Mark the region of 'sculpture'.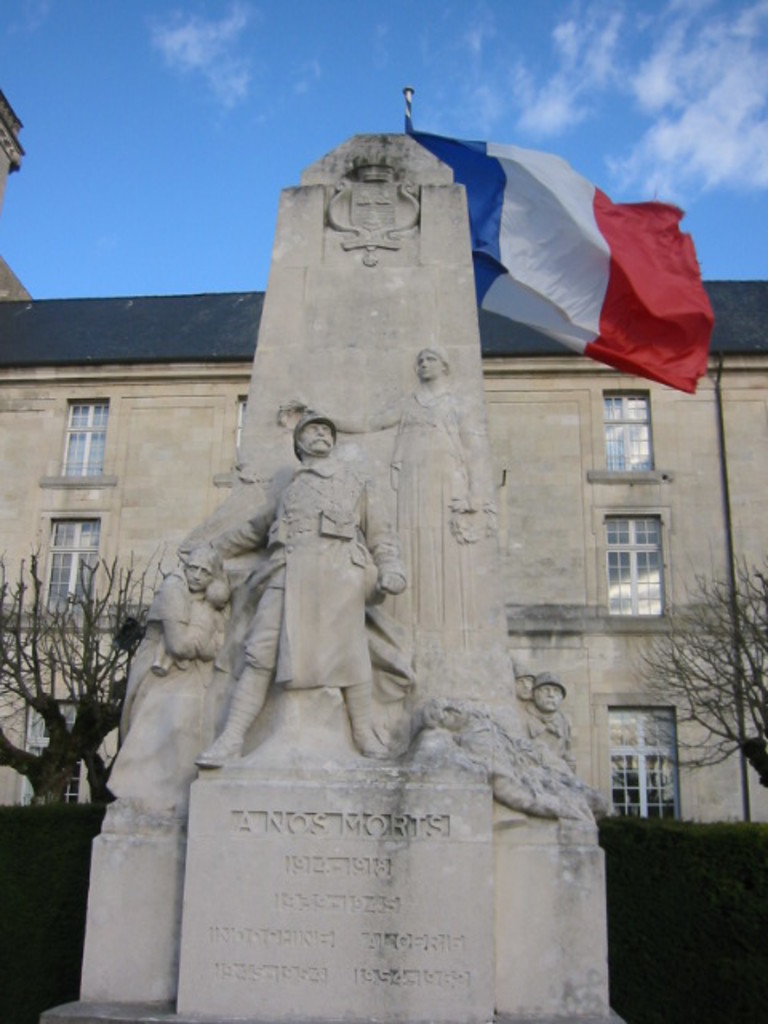
Region: 277 349 494 650.
